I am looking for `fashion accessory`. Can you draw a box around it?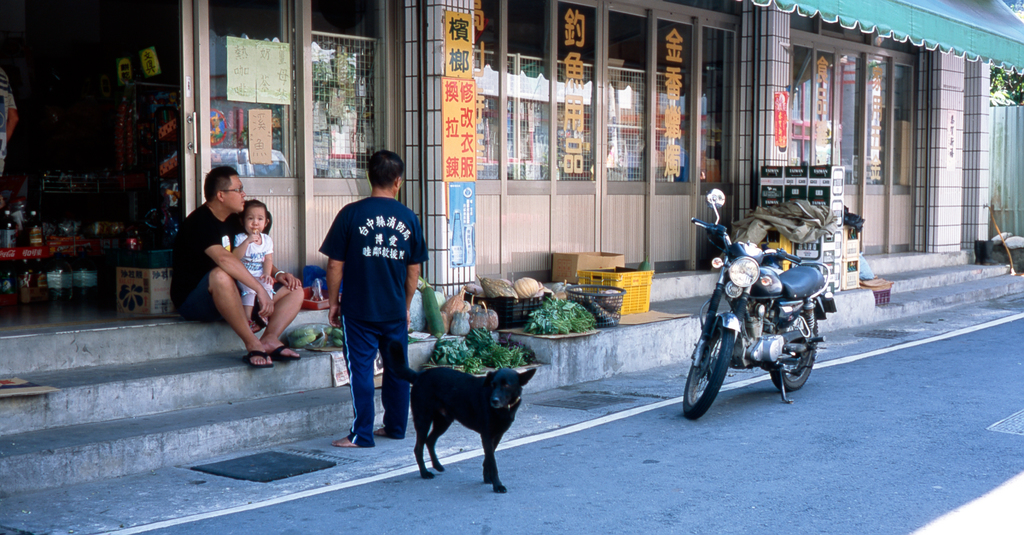
Sure, the bounding box is (243,350,275,368).
